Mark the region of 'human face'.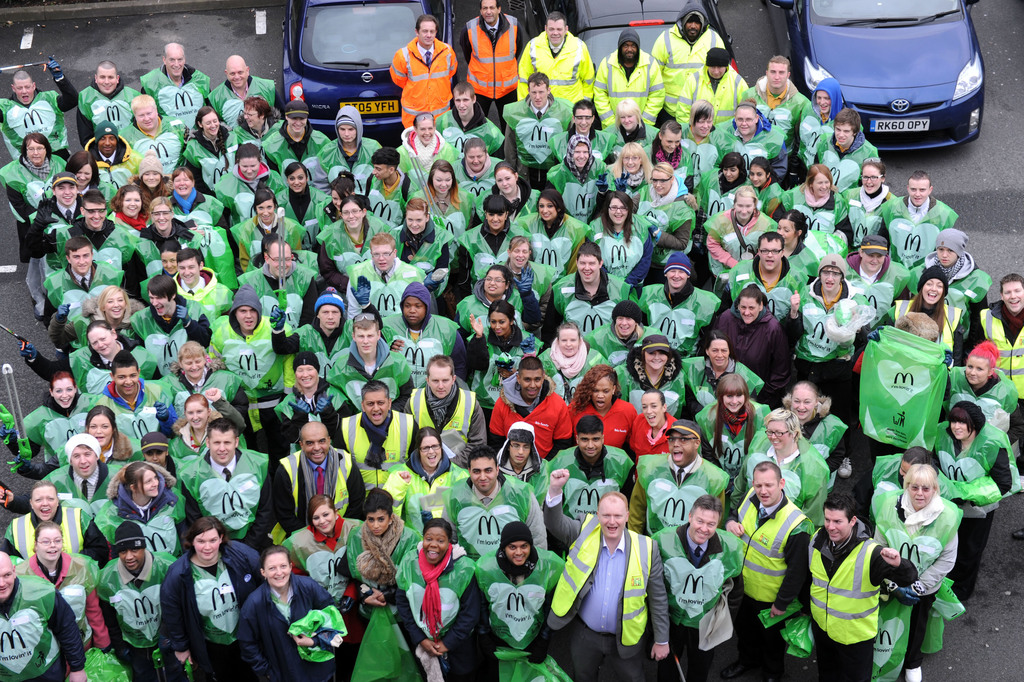
Region: left=470, top=455, right=497, bottom=497.
